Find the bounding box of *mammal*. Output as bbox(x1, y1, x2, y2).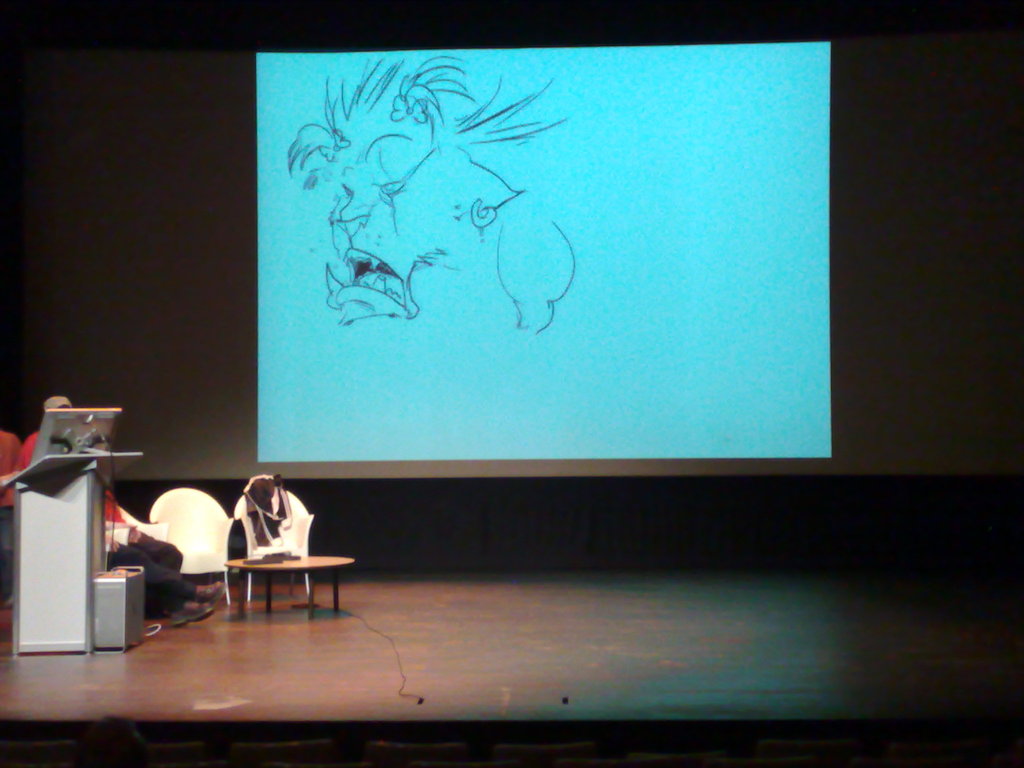
bbox(285, 50, 583, 332).
